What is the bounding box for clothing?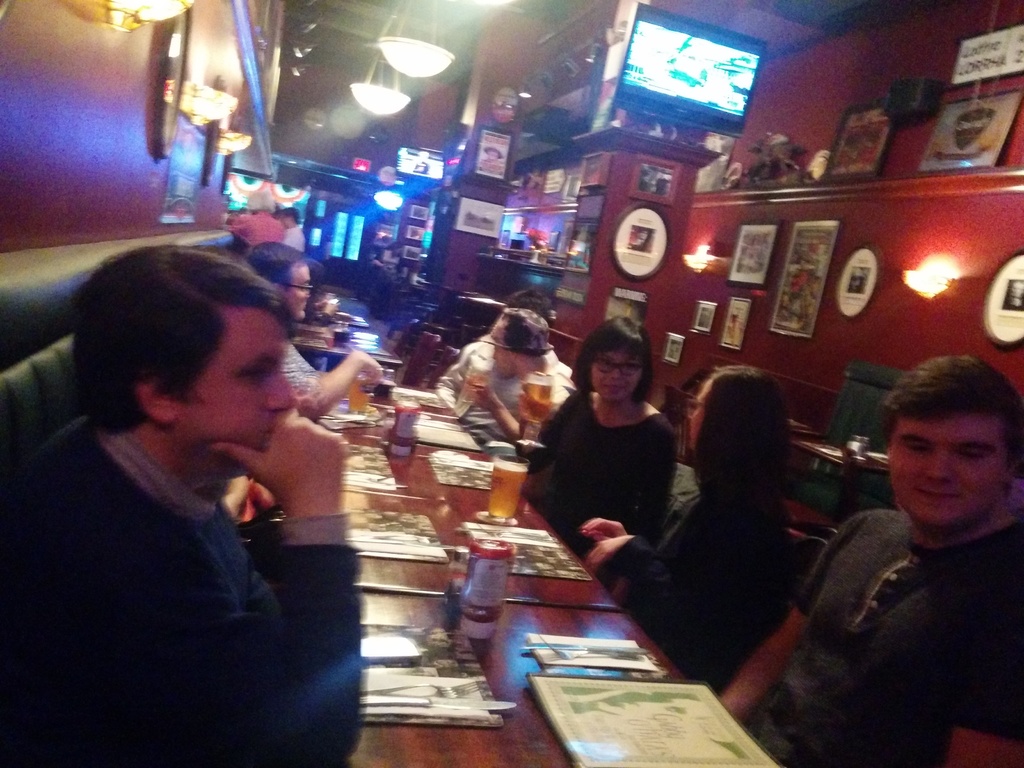
[0,415,362,767].
